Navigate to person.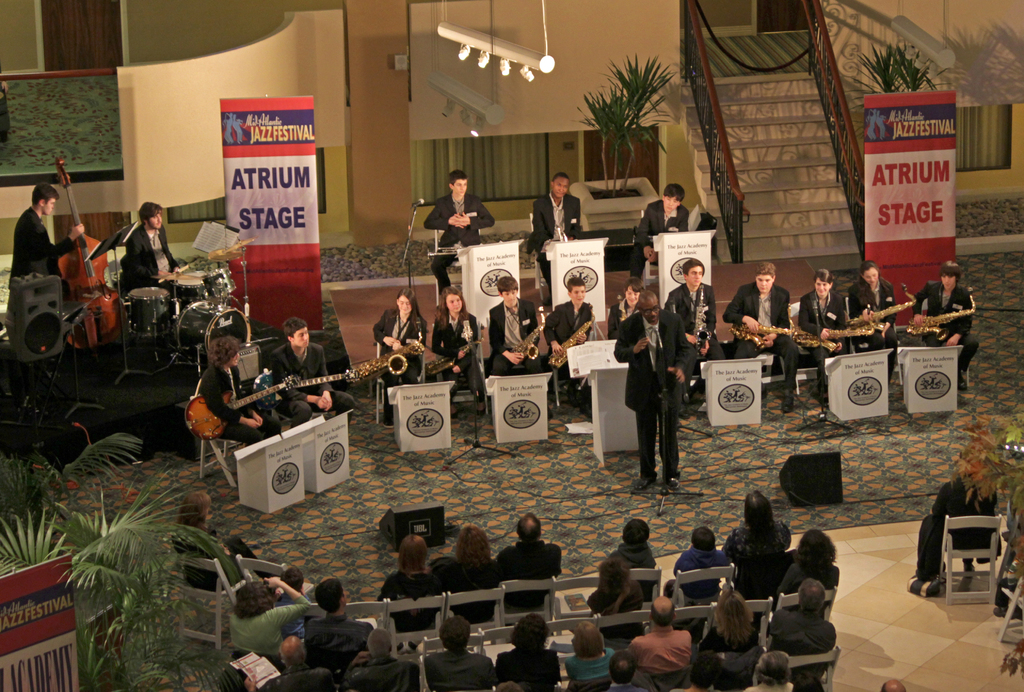
Navigation target: {"x1": 765, "y1": 579, "x2": 837, "y2": 679}.
